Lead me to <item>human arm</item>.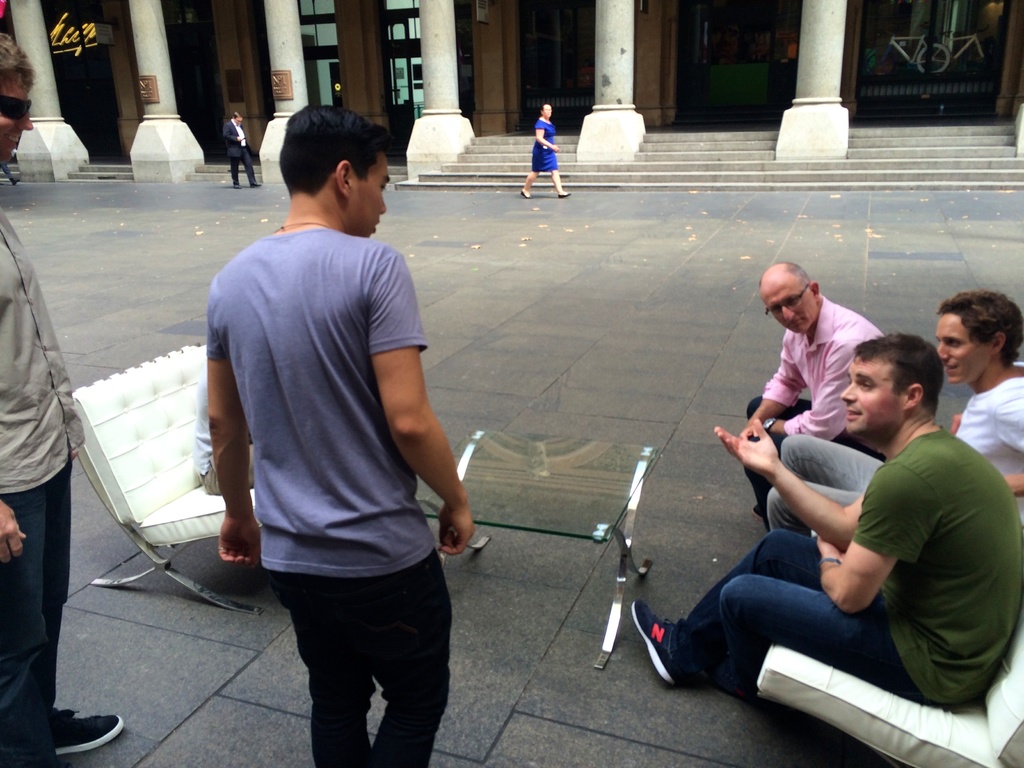
Lead to 349:308:468:568.
